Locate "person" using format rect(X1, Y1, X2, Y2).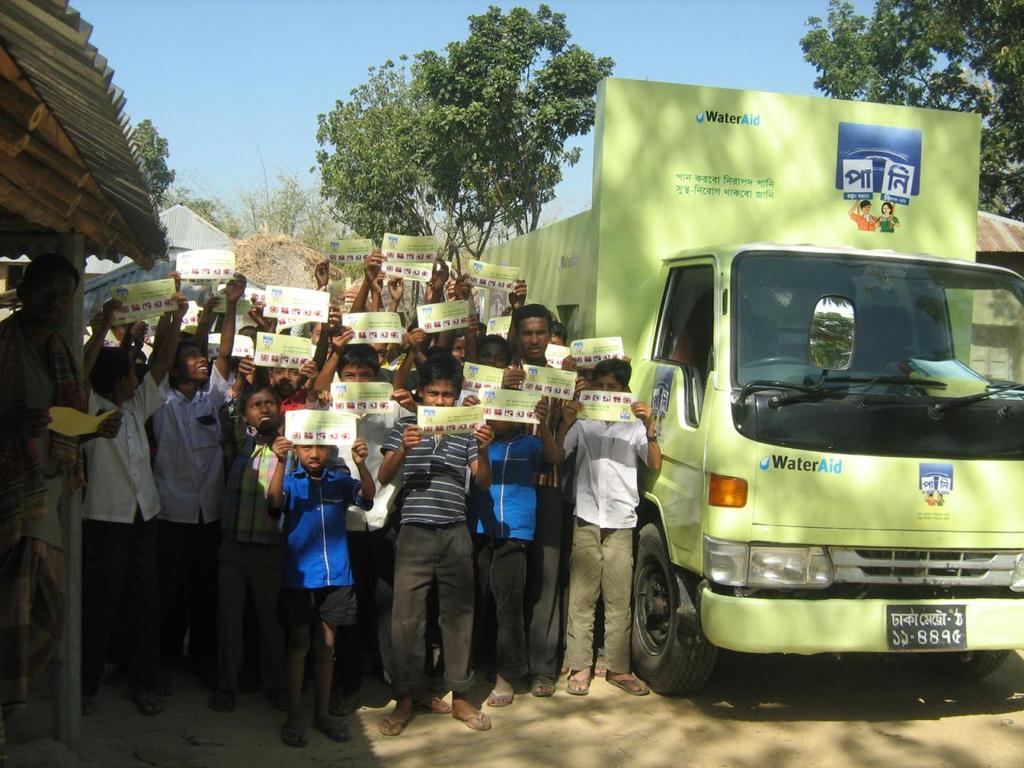
rect(921, 490, 935, 504).
